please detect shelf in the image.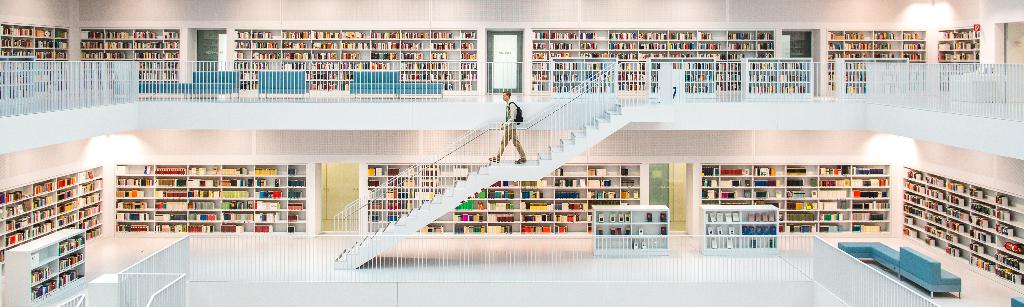
bbox(612, 43, 632, 54).
